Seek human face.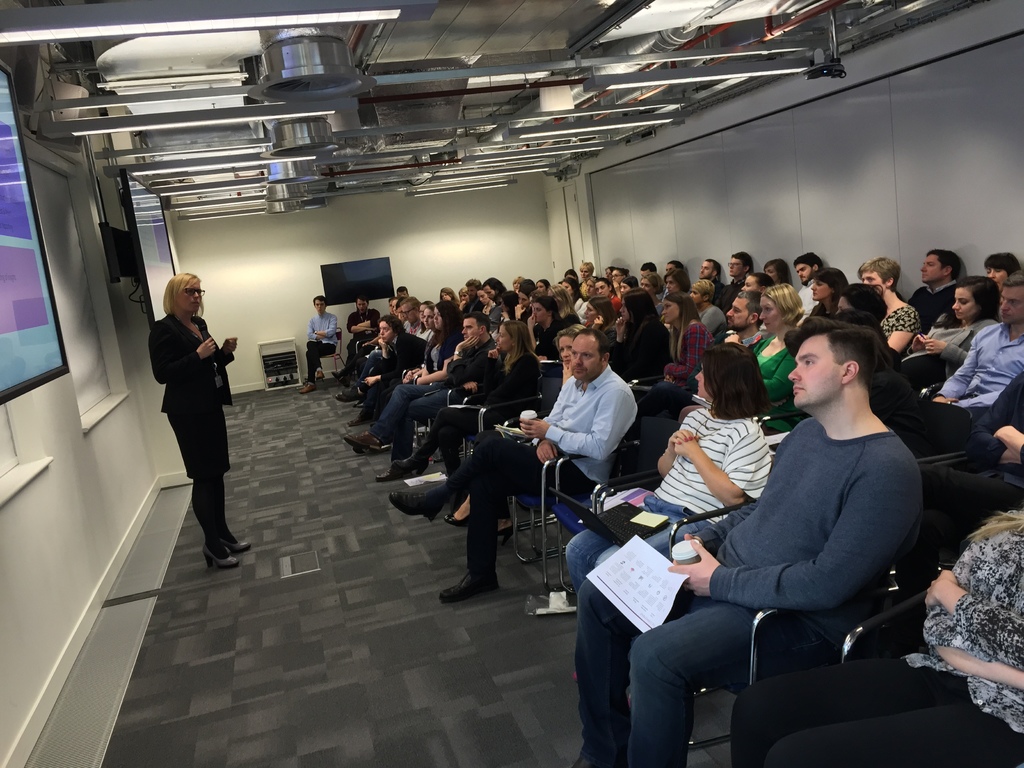
Rect(381, 321, 391, 342).
